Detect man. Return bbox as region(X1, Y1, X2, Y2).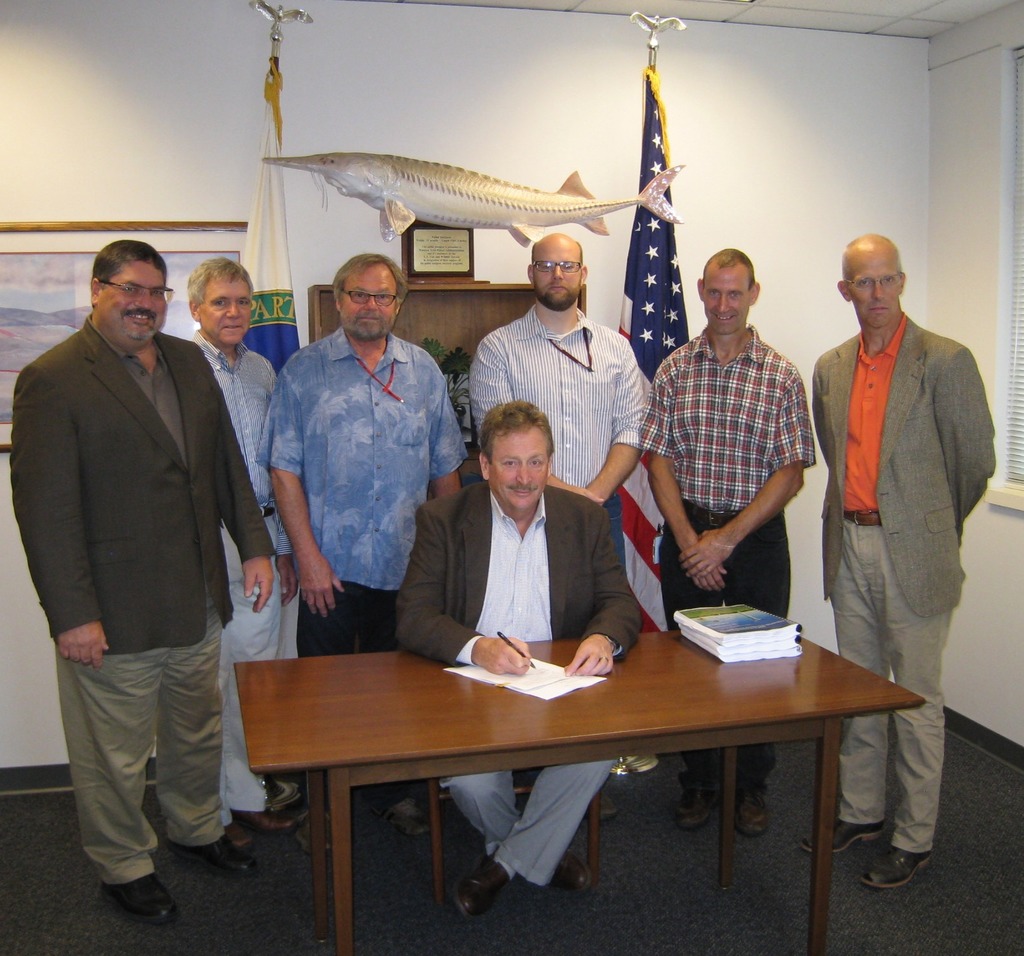
region(169, 251, 313, 833).
